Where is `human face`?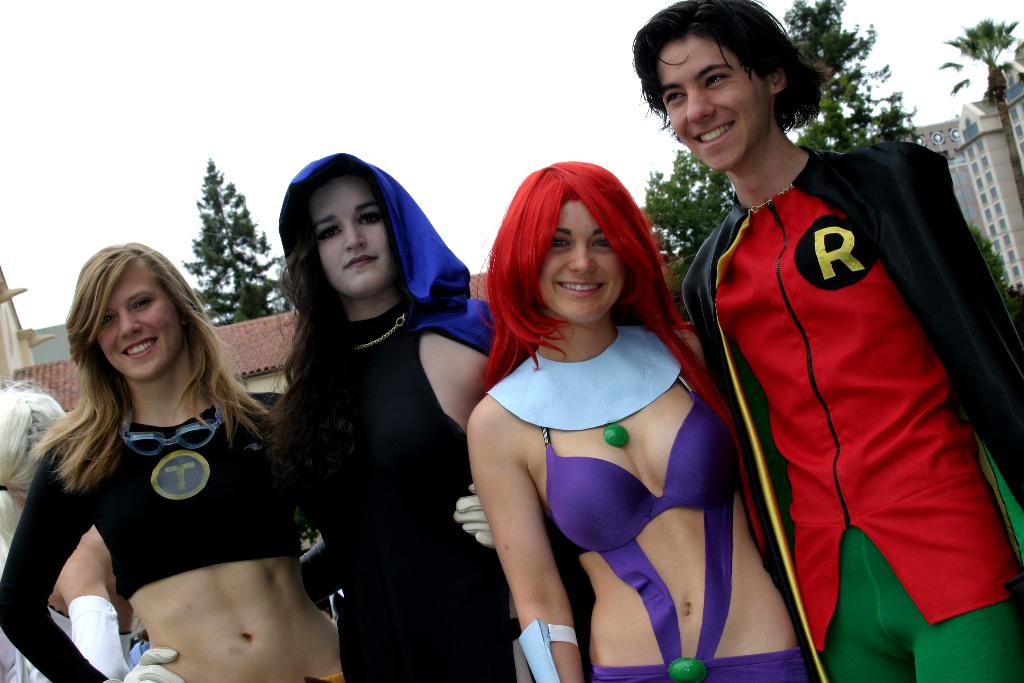
{"left": 97, "top": 256, "right": 186, "bottom": 378}.
